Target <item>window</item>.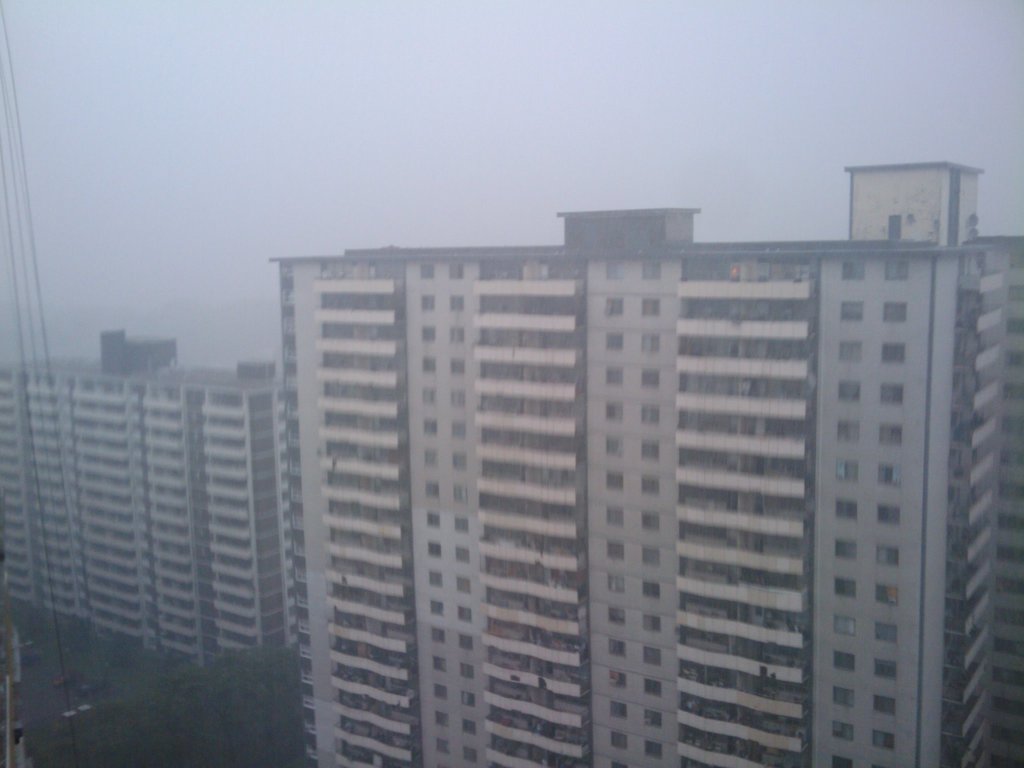
Target region: l=612, t=728, r=630, b=750.
